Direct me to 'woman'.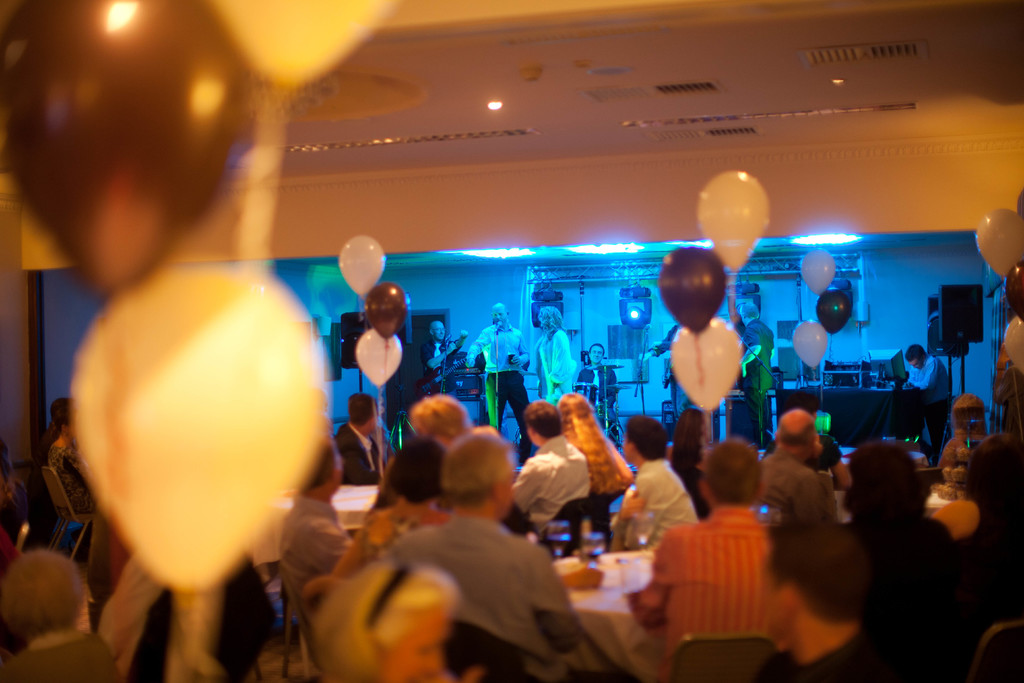
Direction: {"left": 30, "top": 397, "right": 64, "bottom": 466}.
